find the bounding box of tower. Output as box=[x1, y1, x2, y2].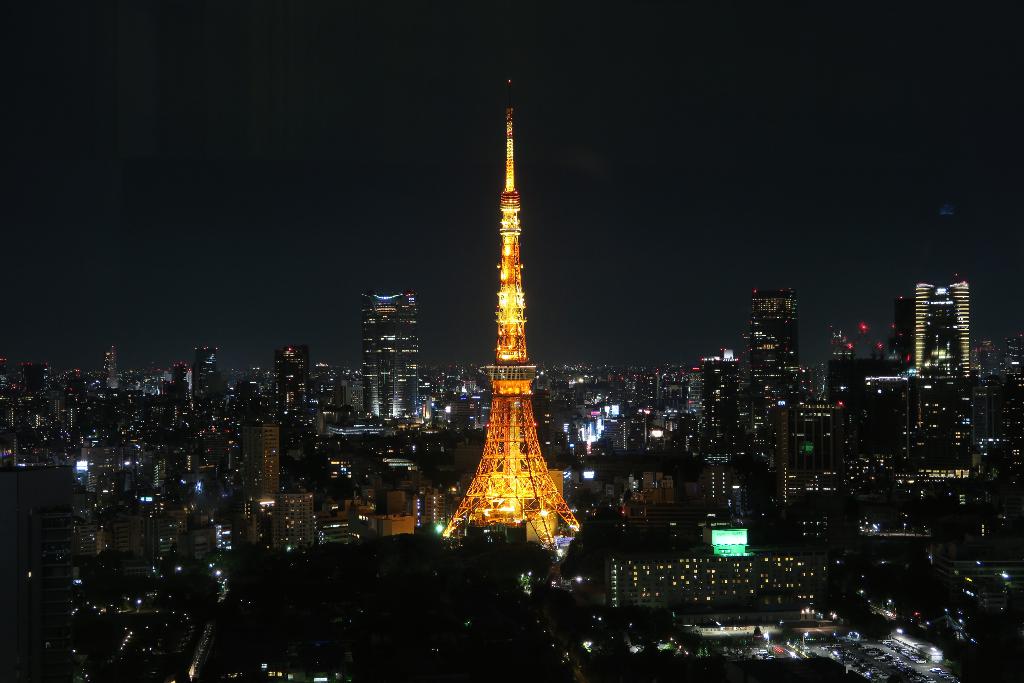
box=[440, 79, 580, 565].
